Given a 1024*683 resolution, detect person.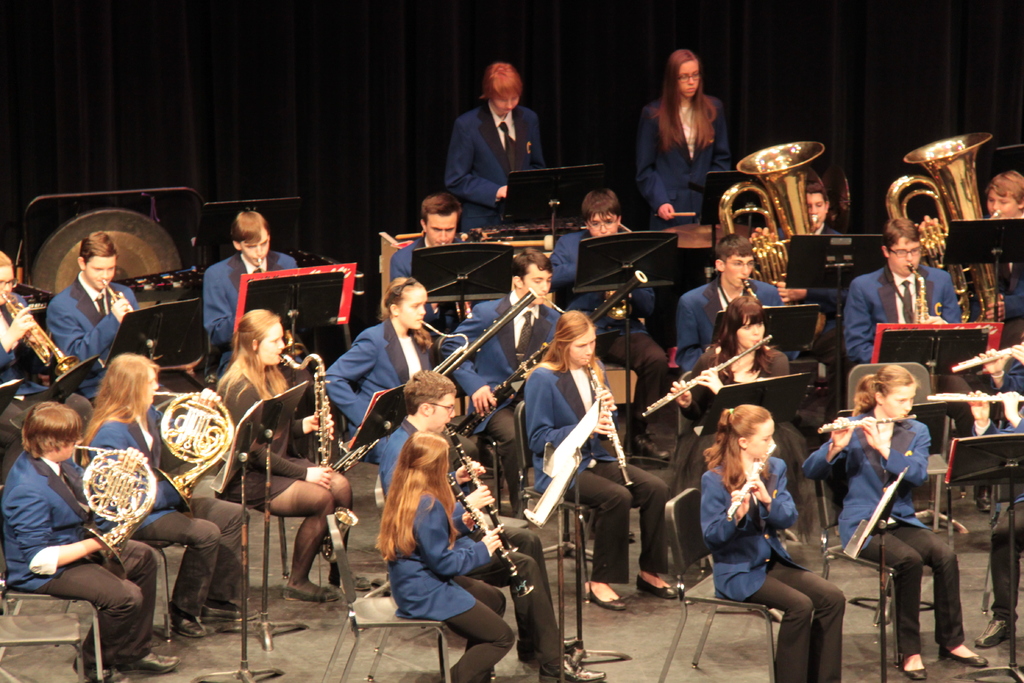
bbox=(548, 184, 666, 469).
